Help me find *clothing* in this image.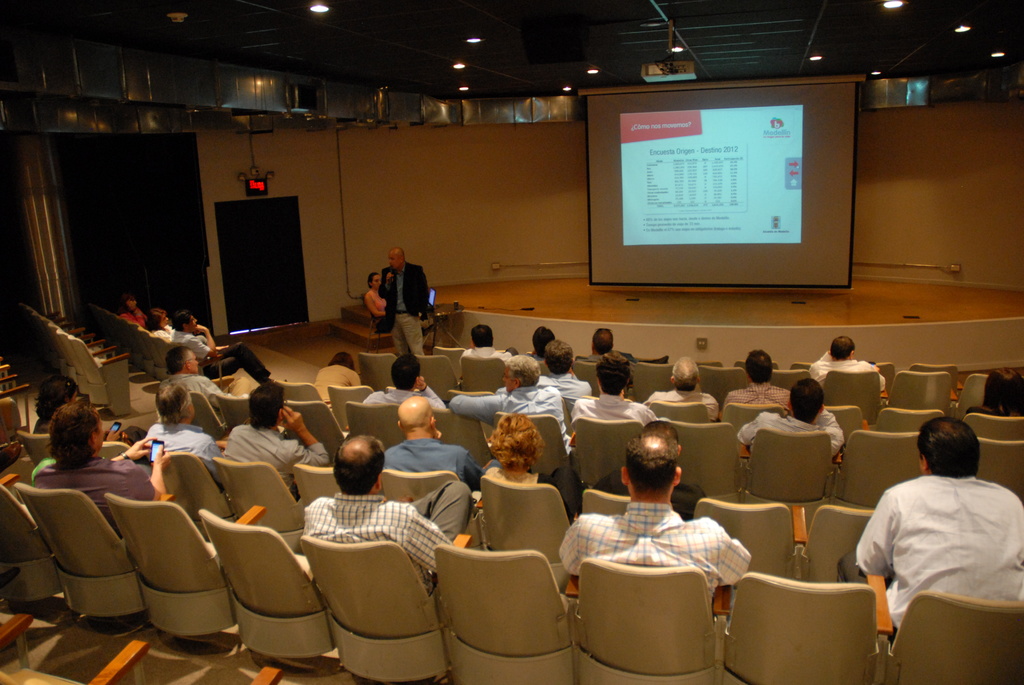
Found it: left=459, top=347, right=515, bottom=372.
